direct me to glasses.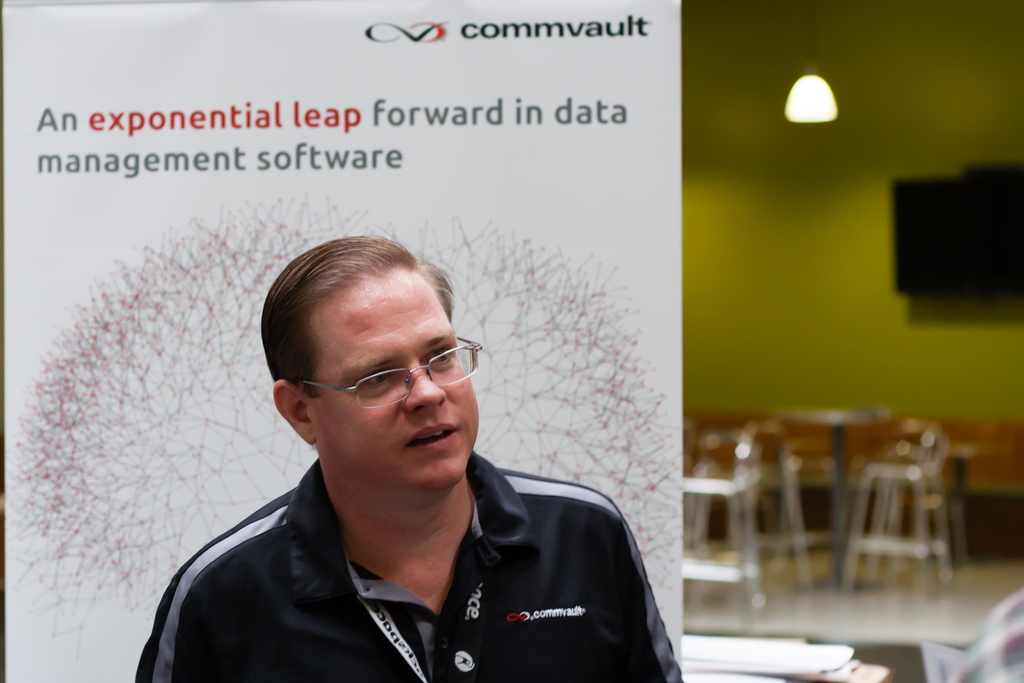
Direction: <box>298,333,482,409</box>.
